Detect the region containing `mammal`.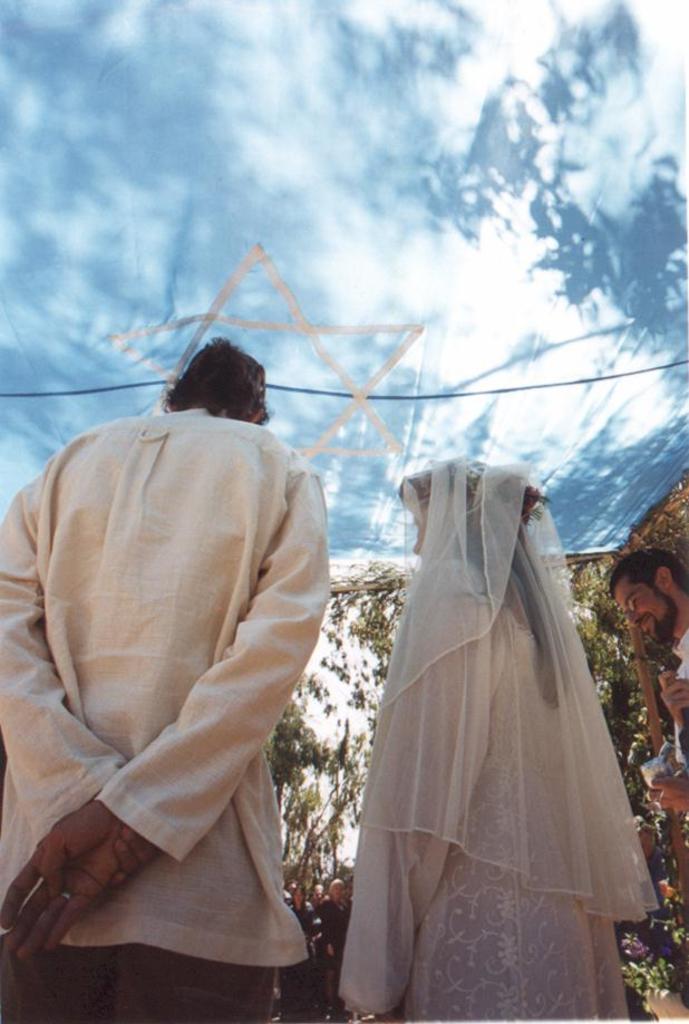
341, 870, 351, 911.
